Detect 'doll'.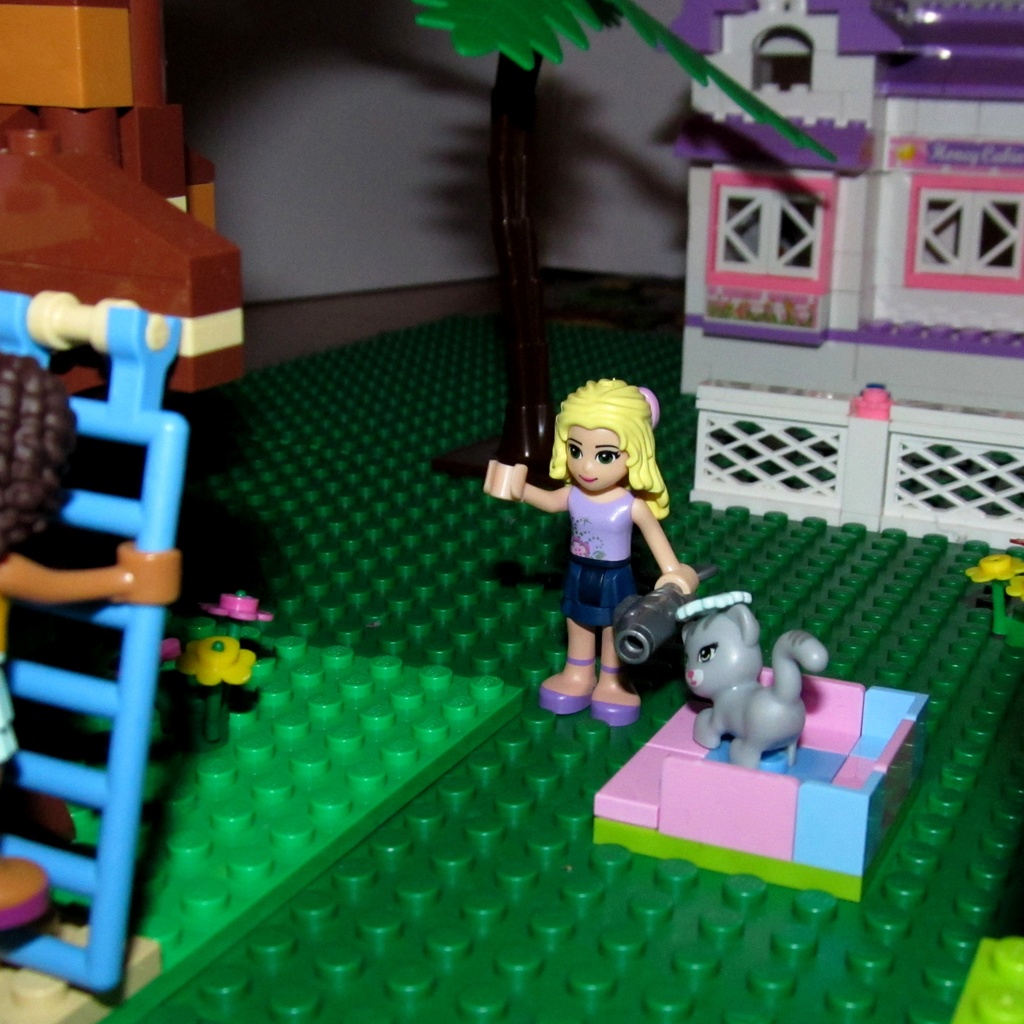
Detected at (x1=0, y1=346, x2=186, y2=941).
